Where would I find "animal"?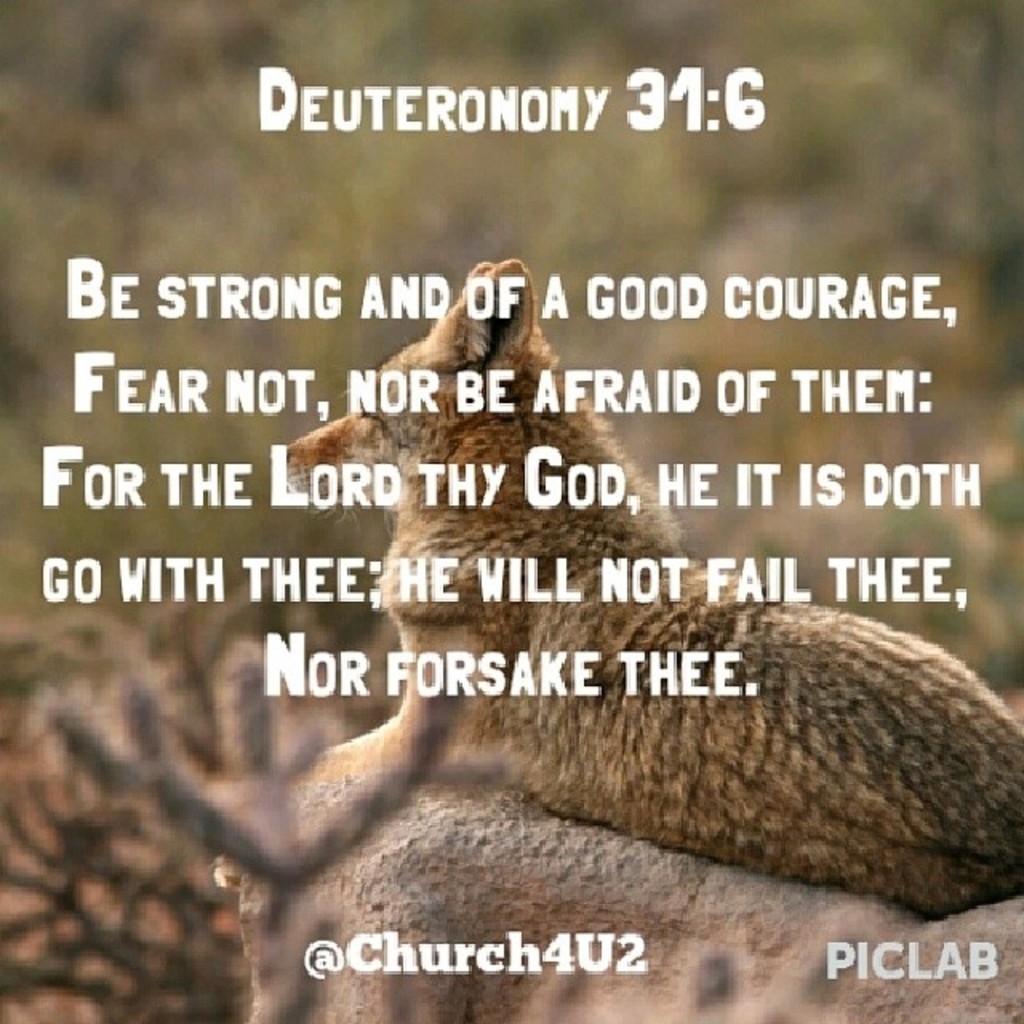
At bbox=[200, 250, 1022, 886].
